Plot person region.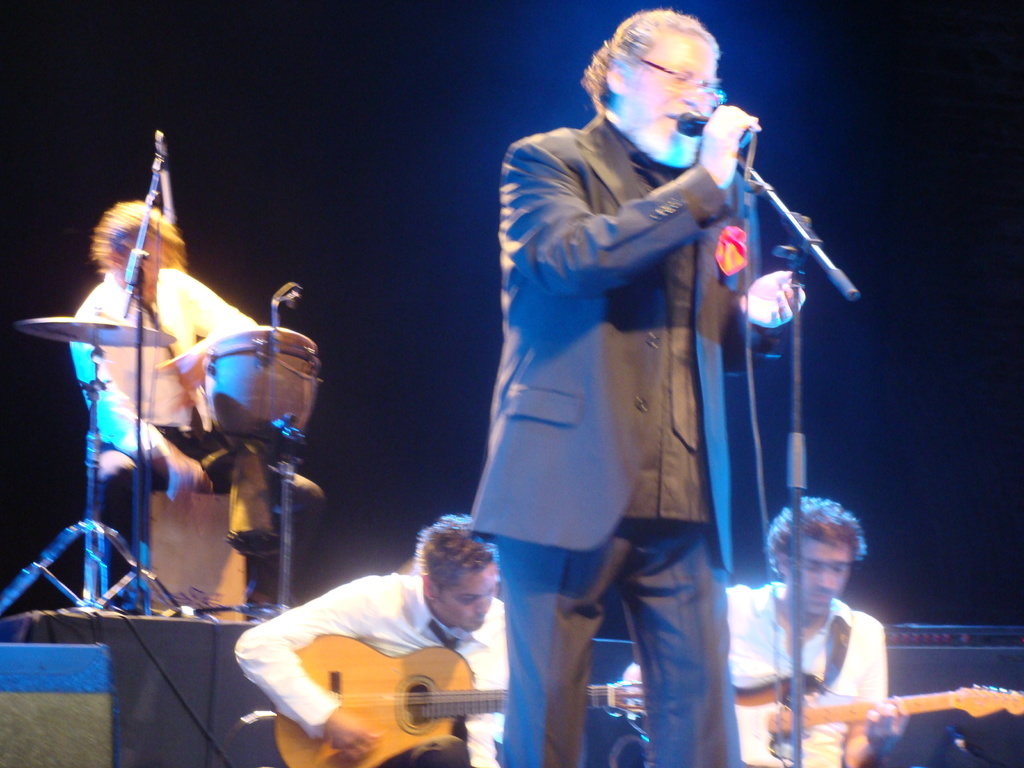
Plotted at bbox=(53, 143, 282, 637).
